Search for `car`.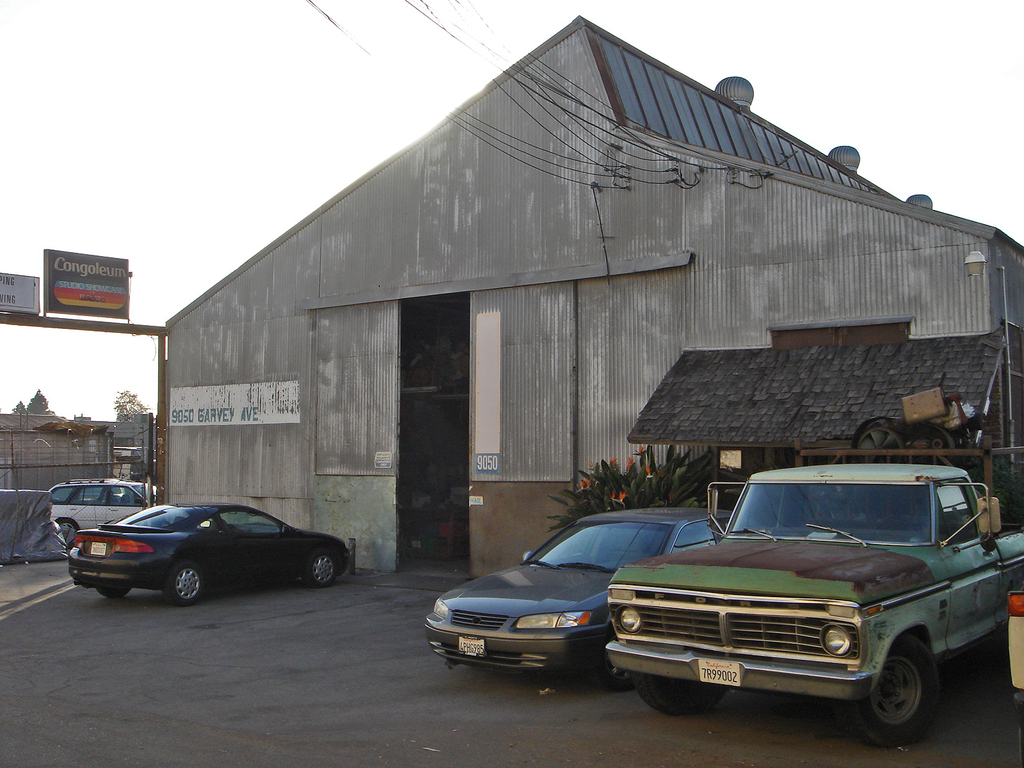
Found at <region>67, 503, 351, 606</region>.
